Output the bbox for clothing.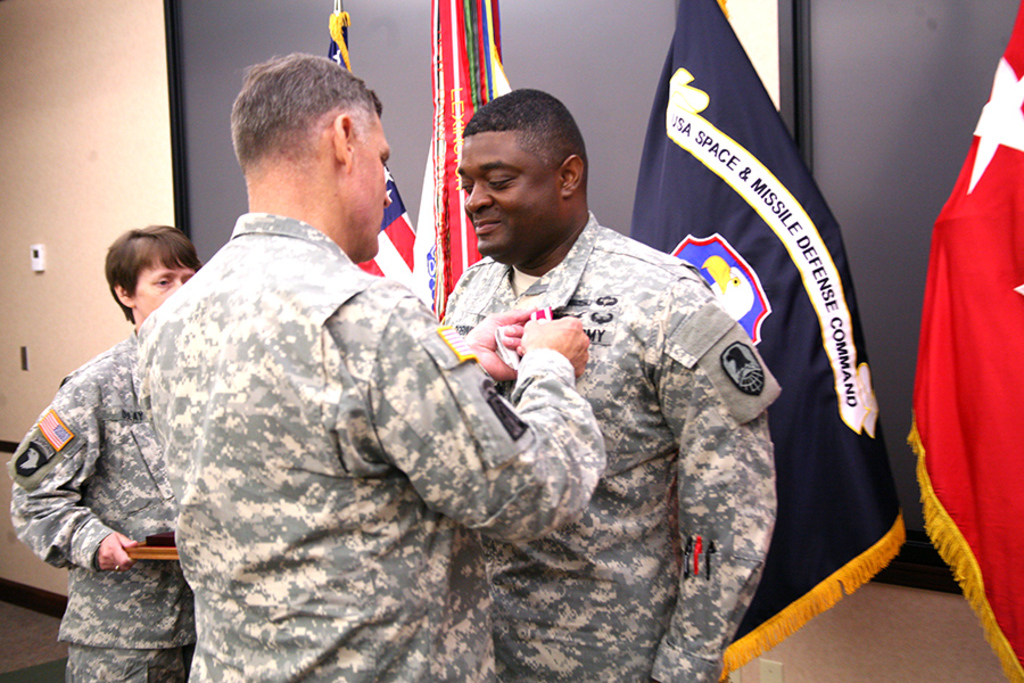
BBox(5, 323, 193, 682).
